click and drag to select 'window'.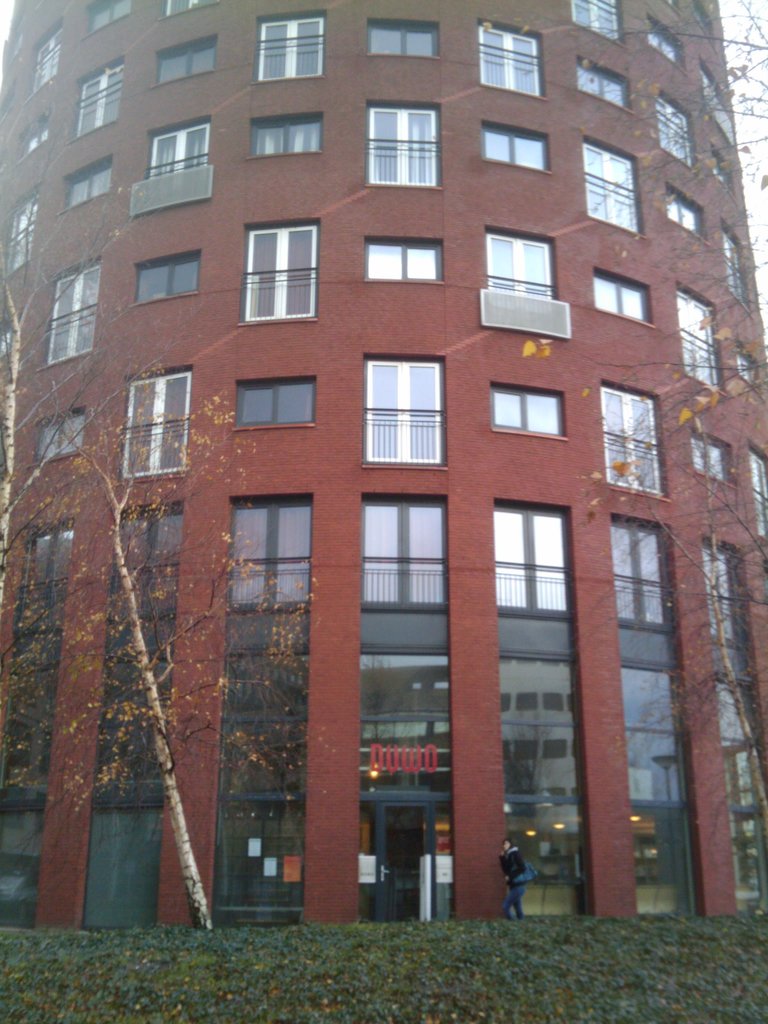
Selection: (x1=16, y1=116, x2=52, y2=160).
